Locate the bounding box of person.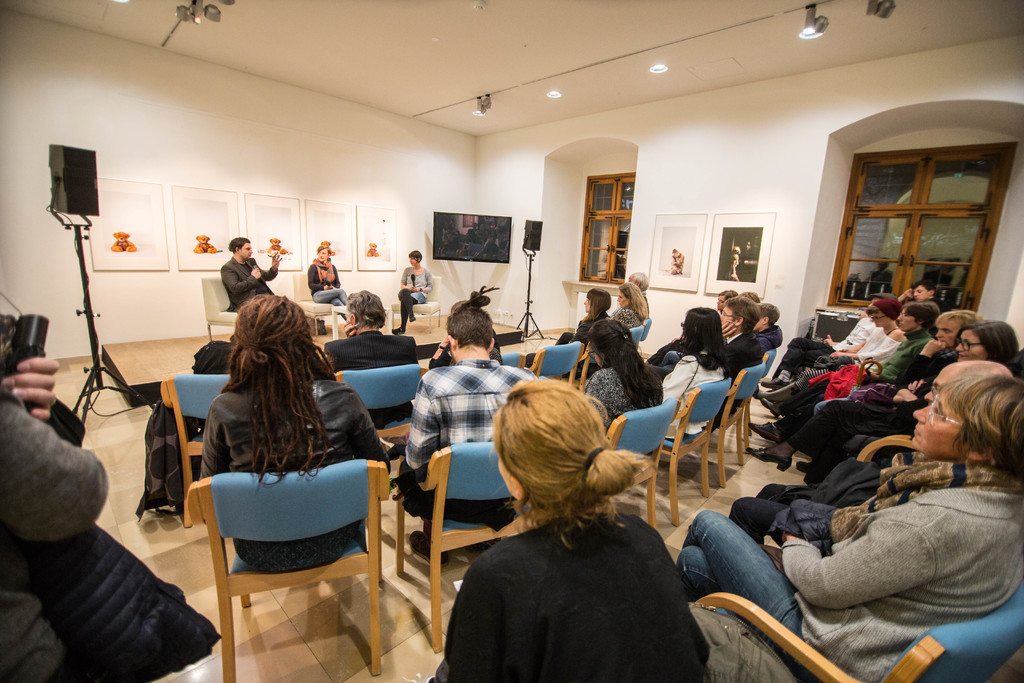
Bounding box: detection(800, 322, 1023, 468).
